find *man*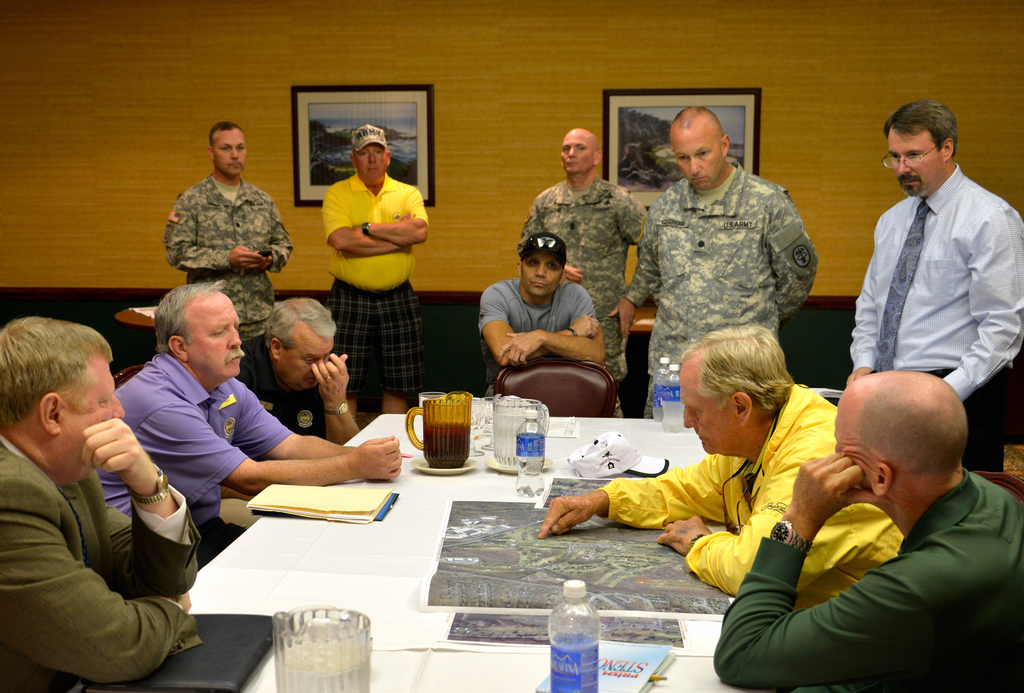
region(471, 232, 607, 400)
